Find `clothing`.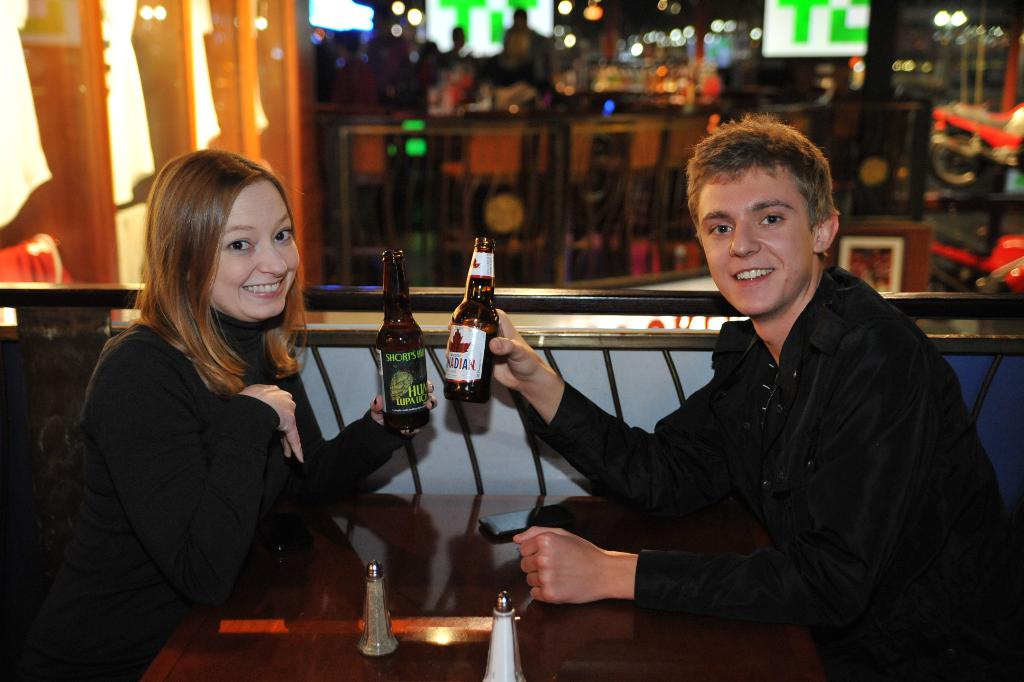
crop(45, 257, 362, 658).
